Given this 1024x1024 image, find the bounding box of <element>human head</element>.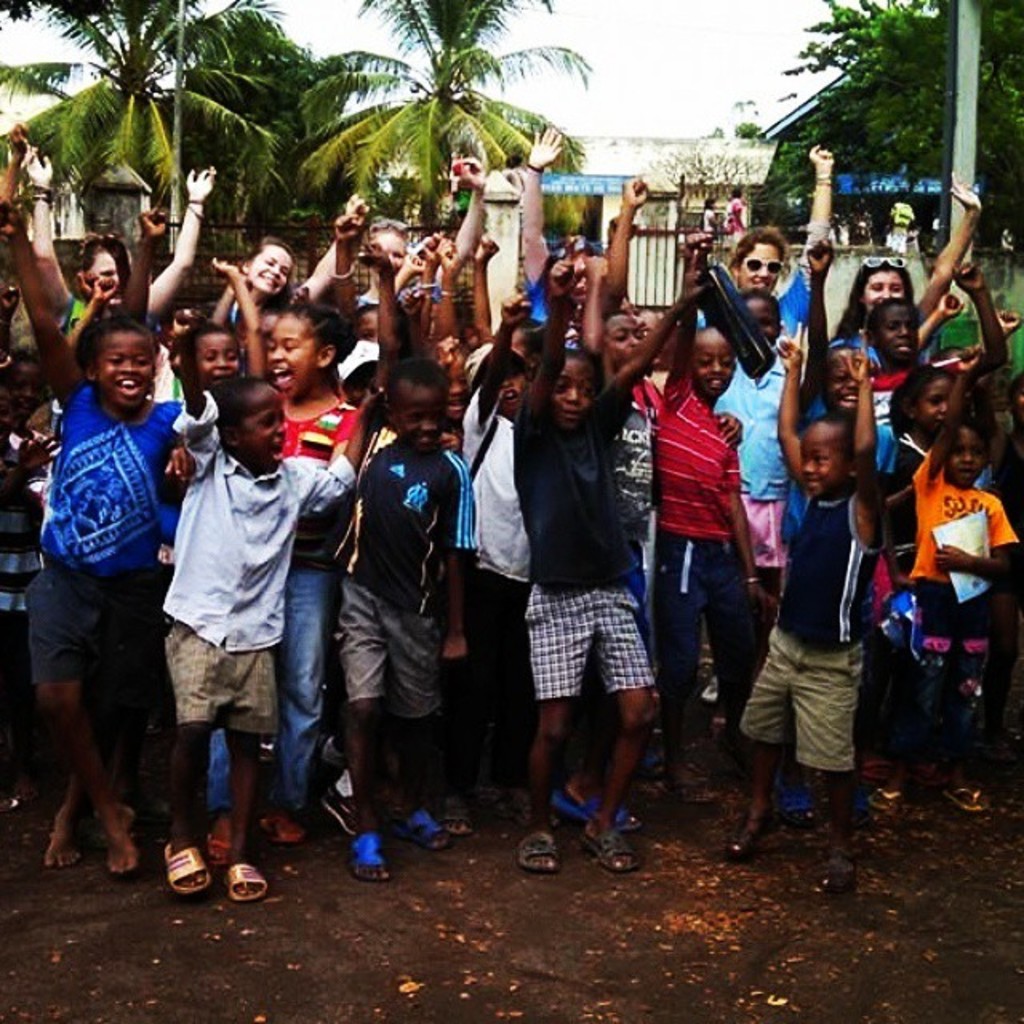
bbox=[170, 306, 208, 341].
